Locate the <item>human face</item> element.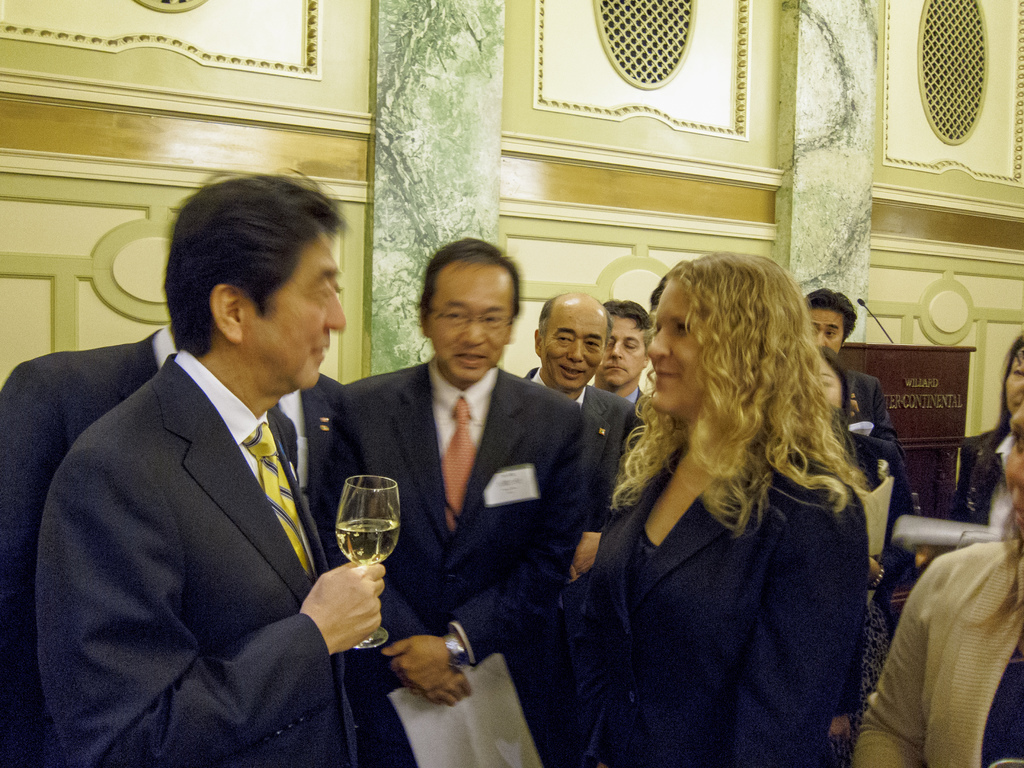
Element bbox: rect(646, 278, 701, 414).
